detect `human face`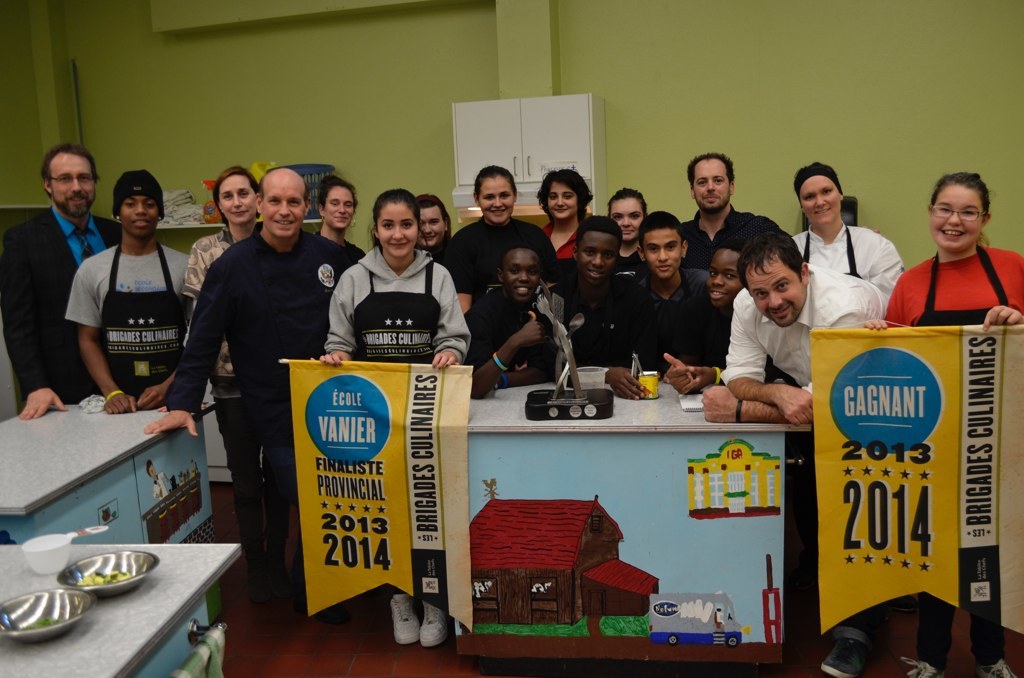
box(51, 158, 95, 217)
